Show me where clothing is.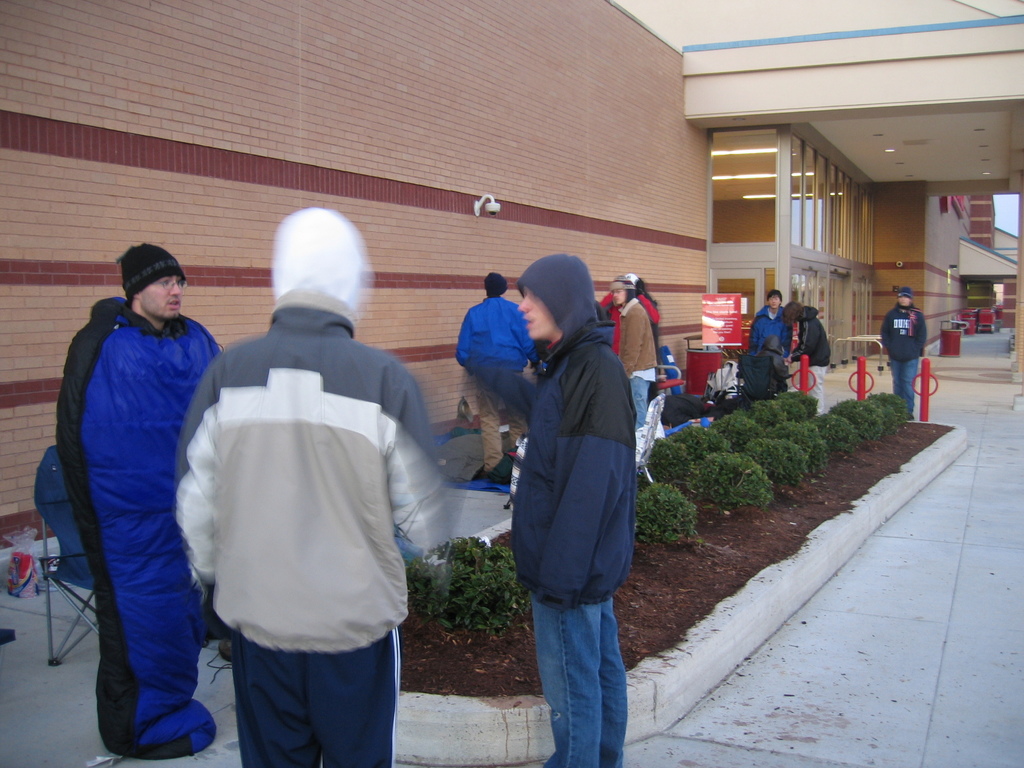
clothing is at left=617, top=291, right=660, bottom=430.
